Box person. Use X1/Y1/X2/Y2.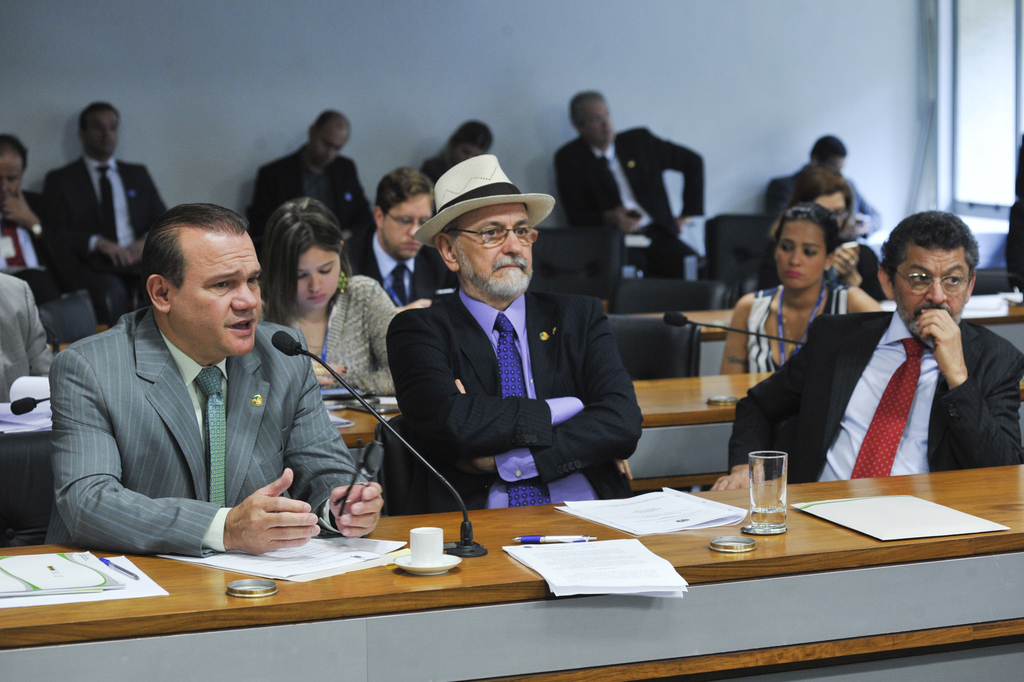
257/194/403/412.
